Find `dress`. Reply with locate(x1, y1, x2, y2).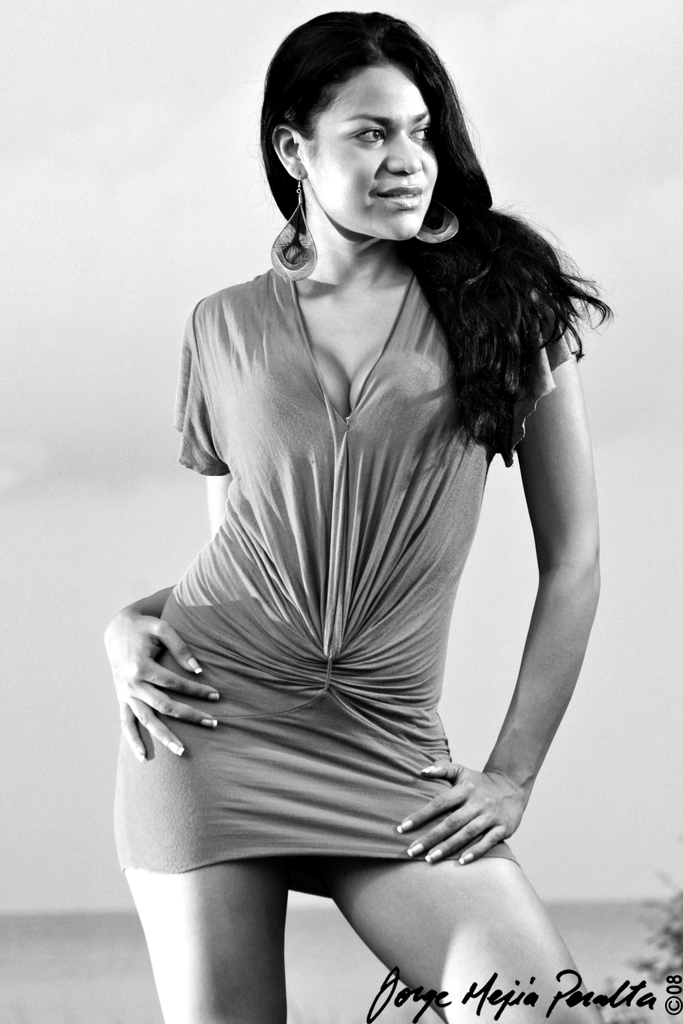
locate(120, 270, 569, 872).
